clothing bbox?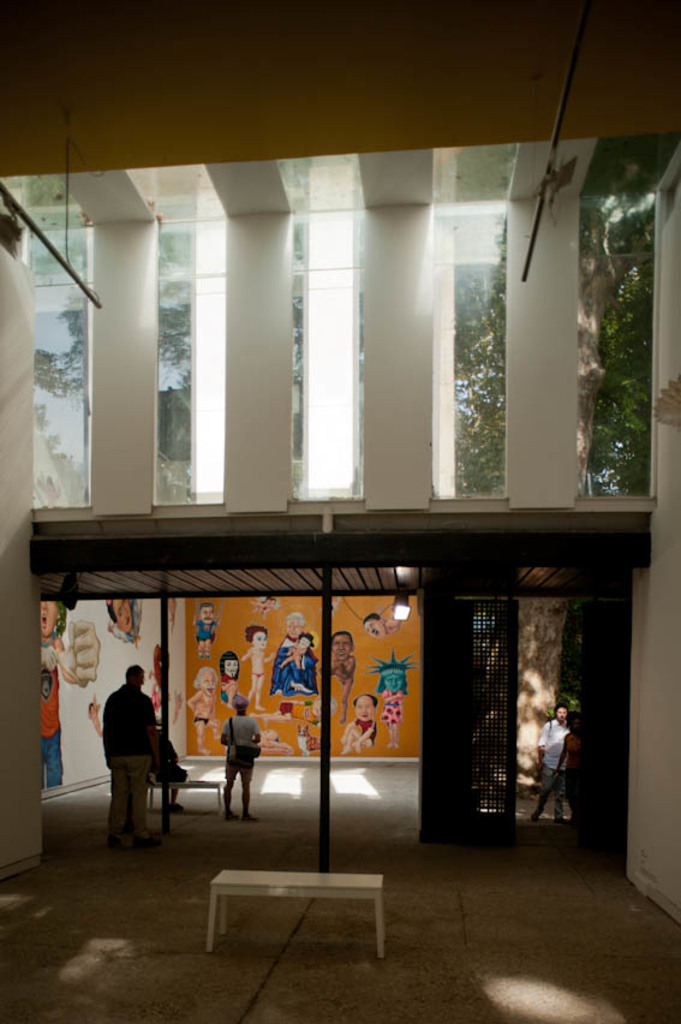
detection(359, 719, 378, 750)
